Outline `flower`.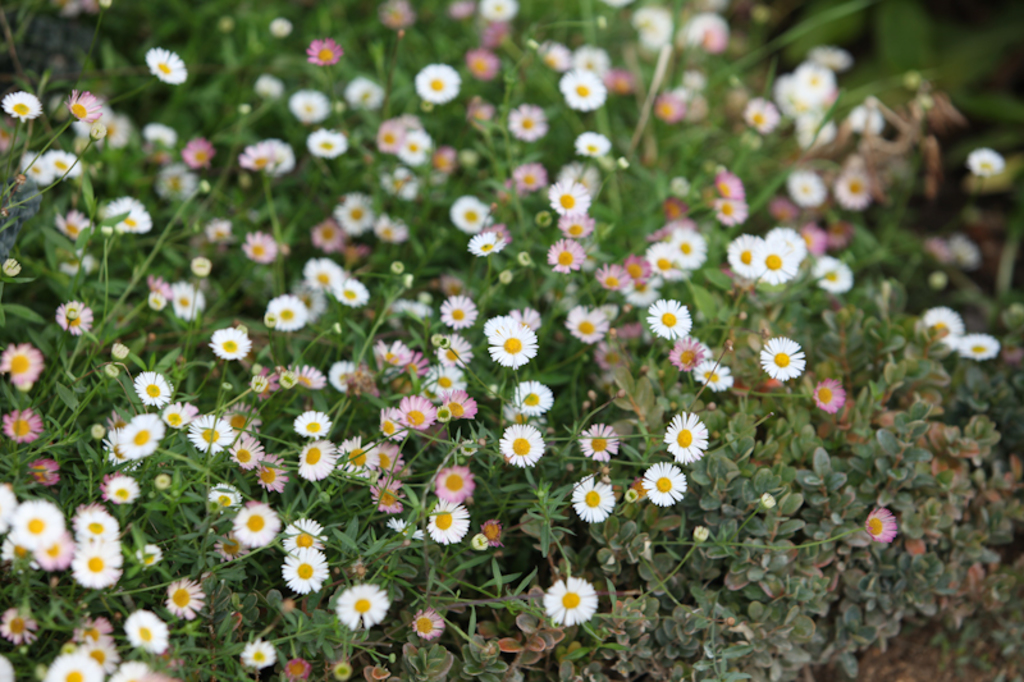
Outline: <box>168,283,211,322</box>.
